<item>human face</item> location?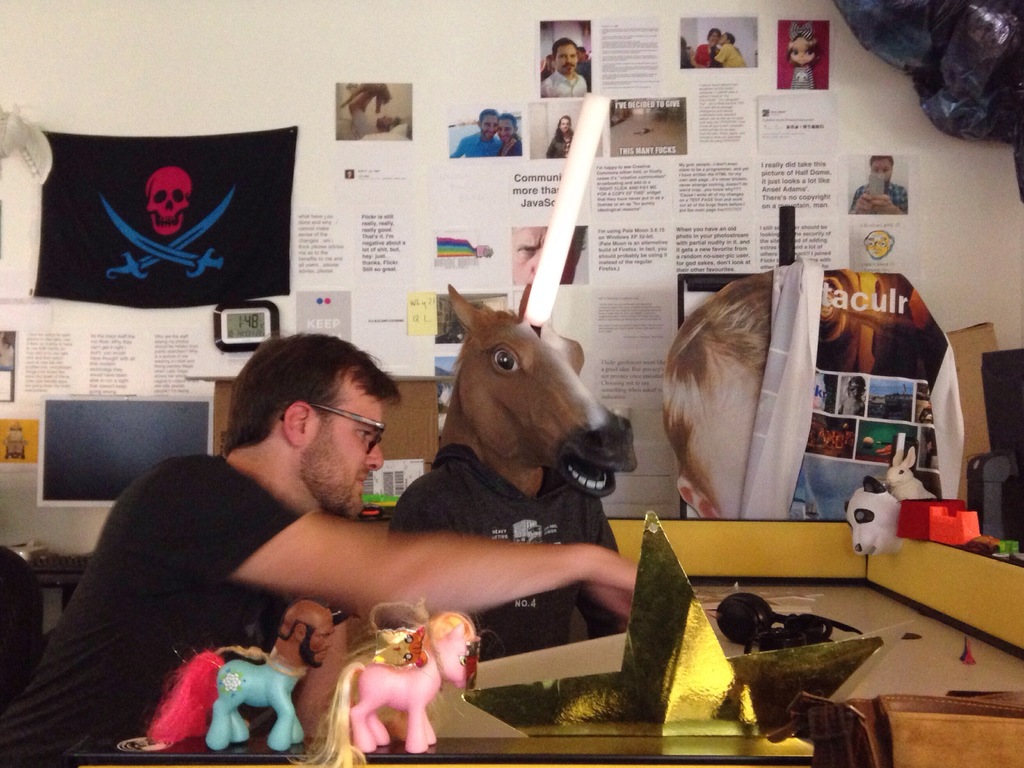
298:378:383:524
